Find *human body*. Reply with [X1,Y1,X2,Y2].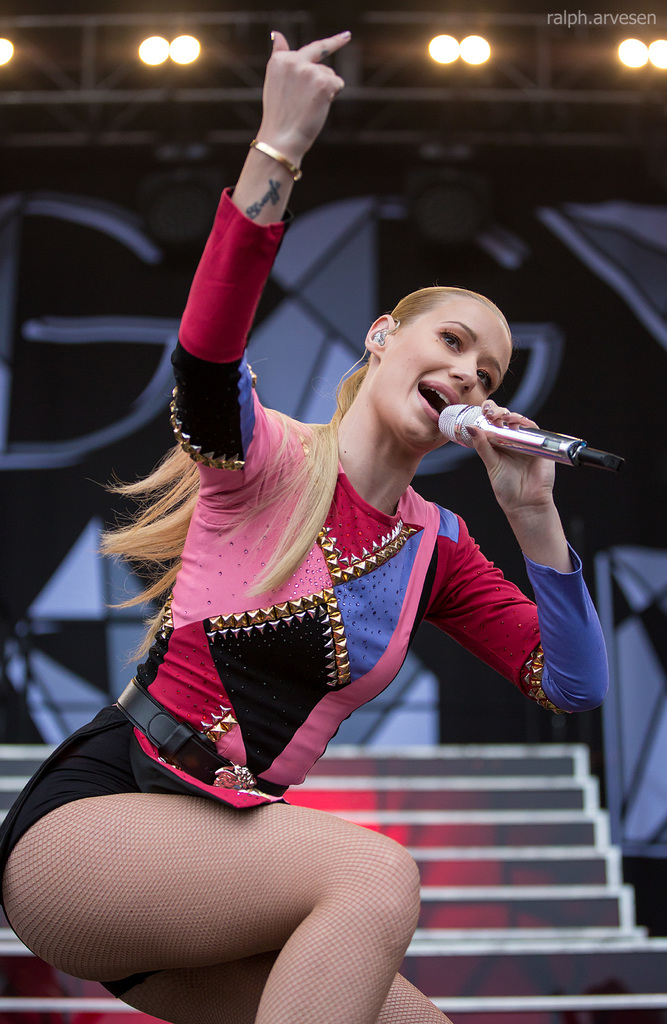
[0,29,609,1023].
